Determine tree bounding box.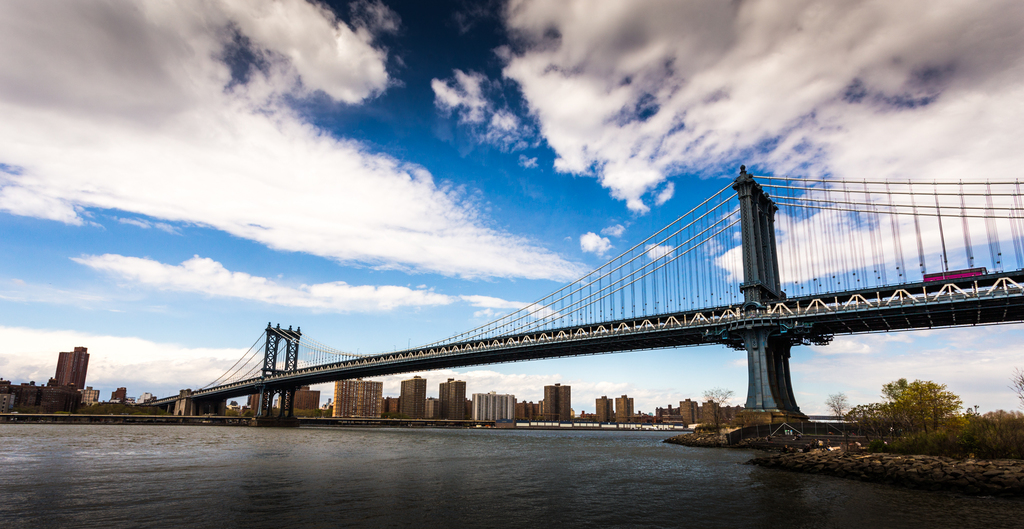
Determined: 868, 366, 975, 444.
